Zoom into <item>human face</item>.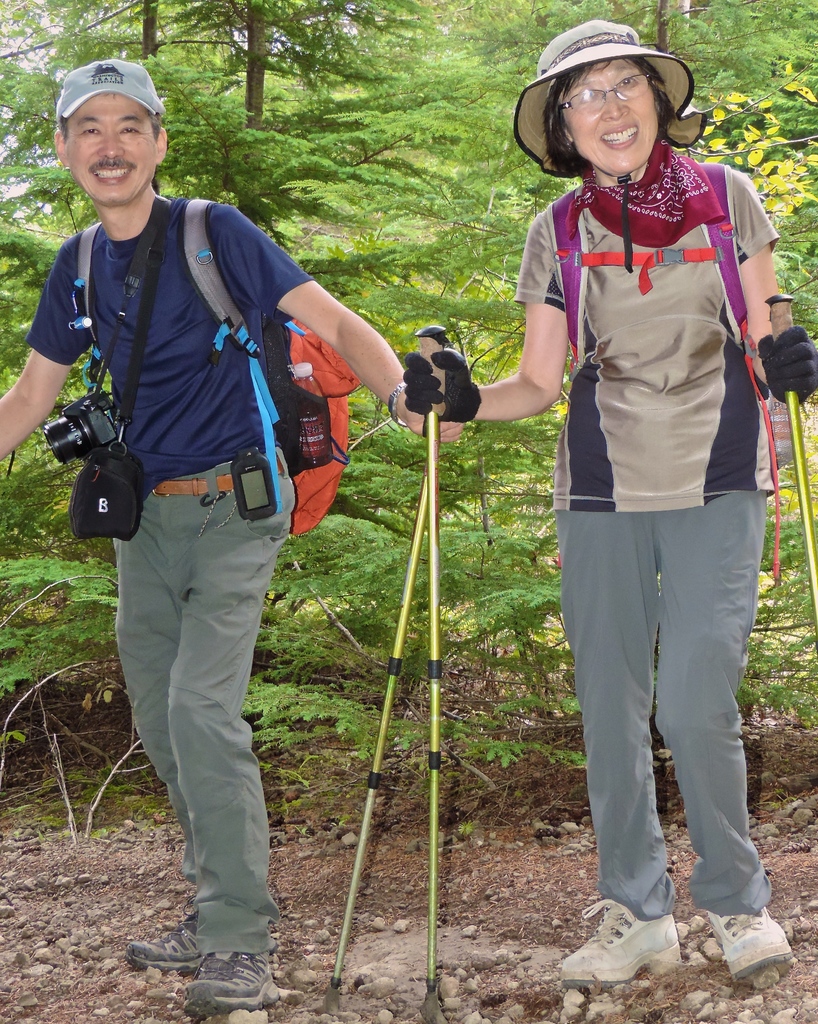
Zoom target: 69:100:155:212.
